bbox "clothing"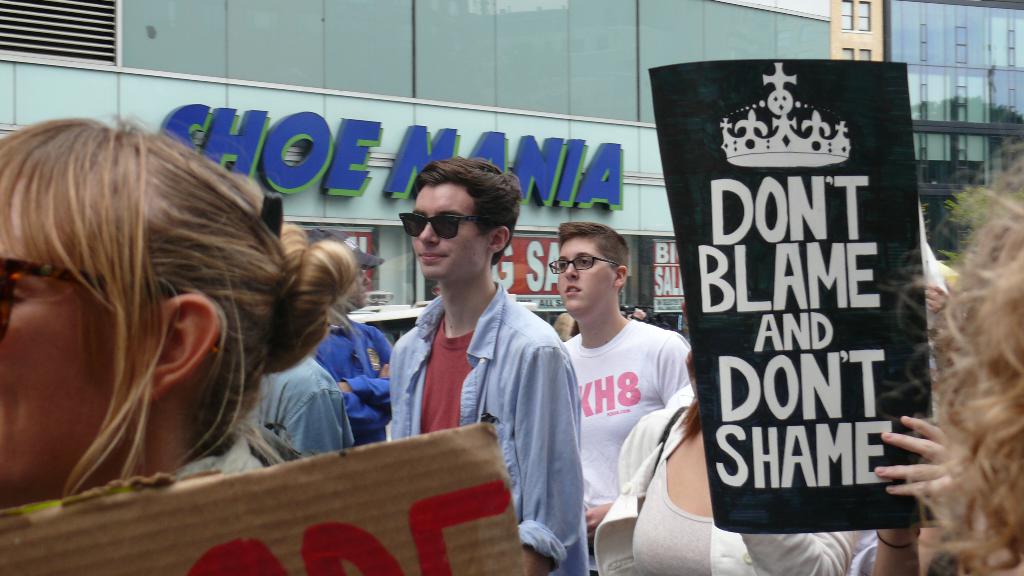
l=241, t=340, r=356, b=493
